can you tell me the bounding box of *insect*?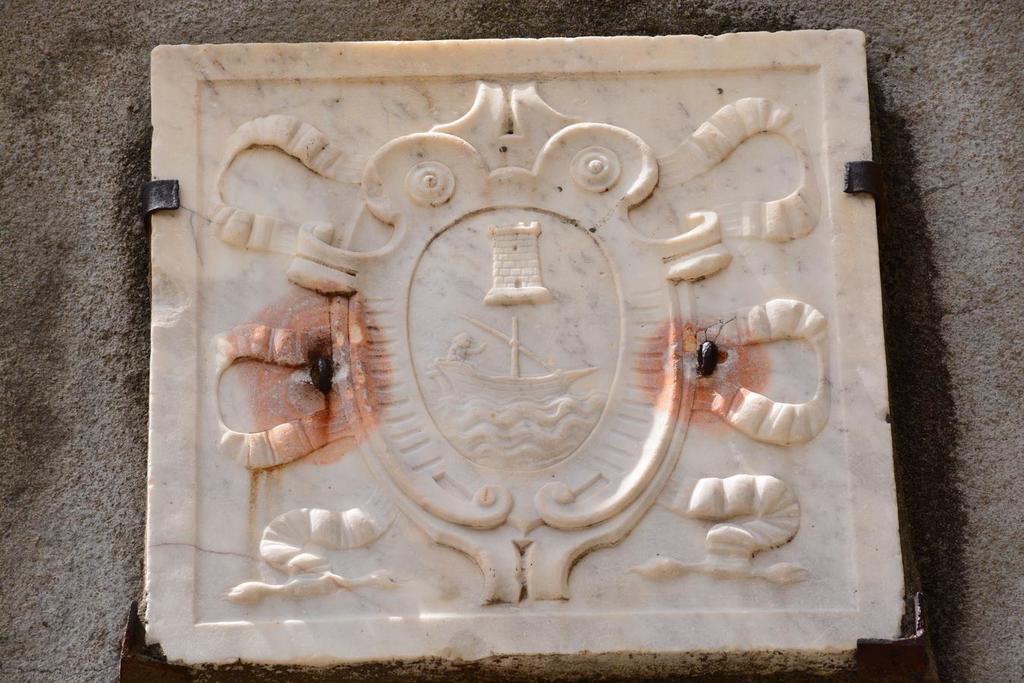
{"left": 309, "top": 352, "right": 336, "bottom": 397}.
